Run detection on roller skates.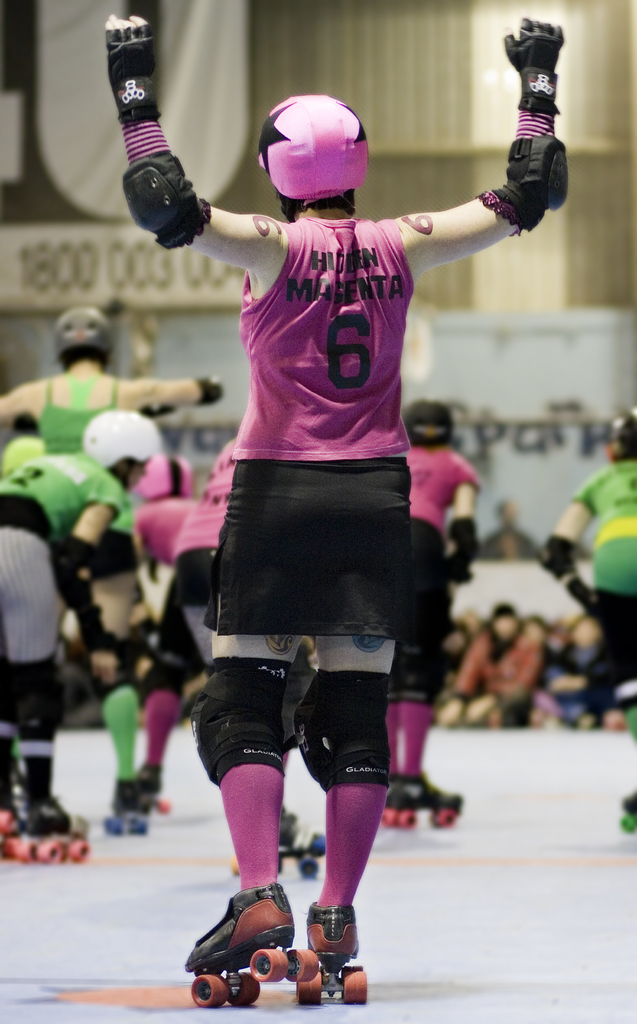
Result: 301:900:371:1009.
